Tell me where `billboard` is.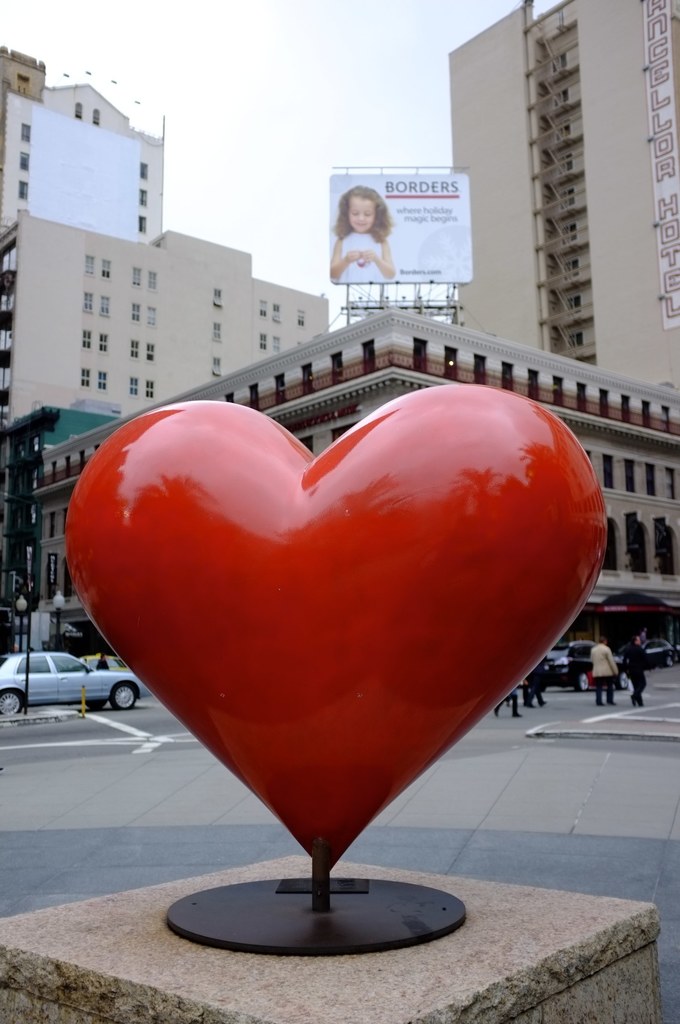
`billboard` is at [316, 168, 473, 280].
